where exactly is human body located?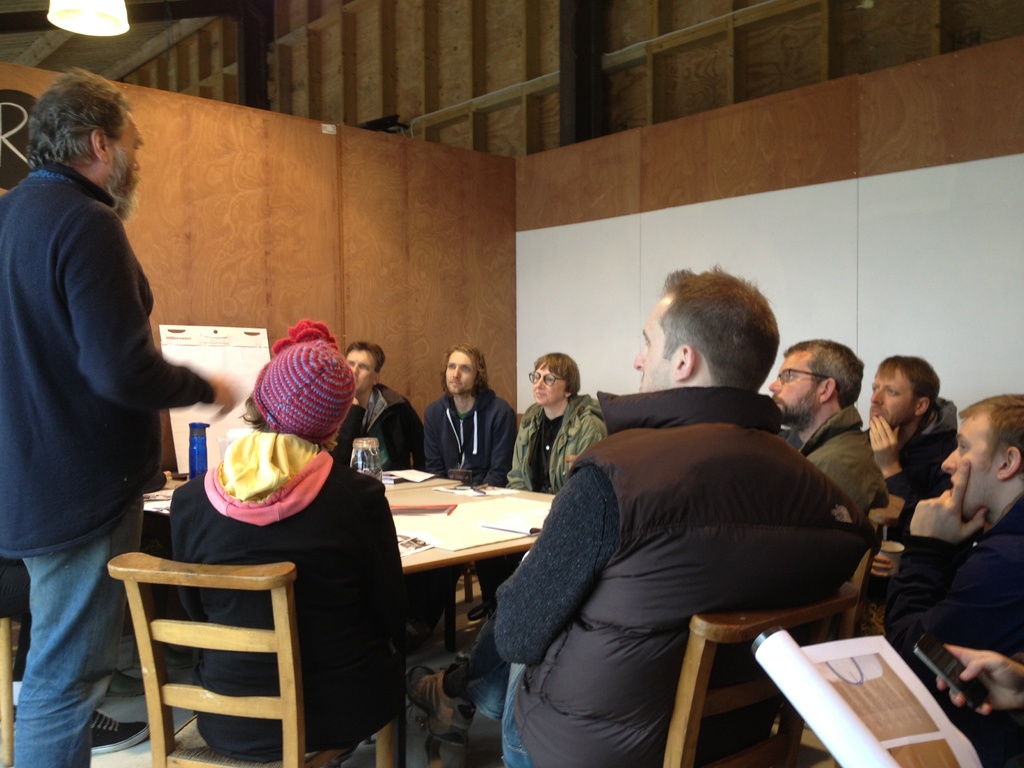
Its bounding box is Rect(888, 461, 1023, 765).
